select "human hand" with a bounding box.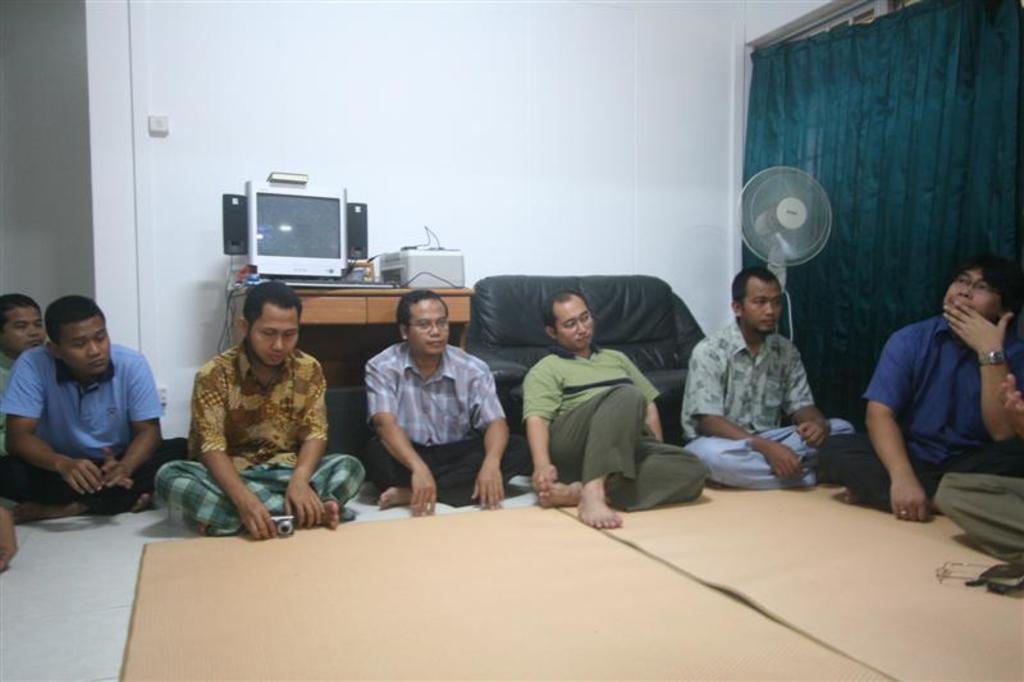
<box>470,464,507,511</box>.
